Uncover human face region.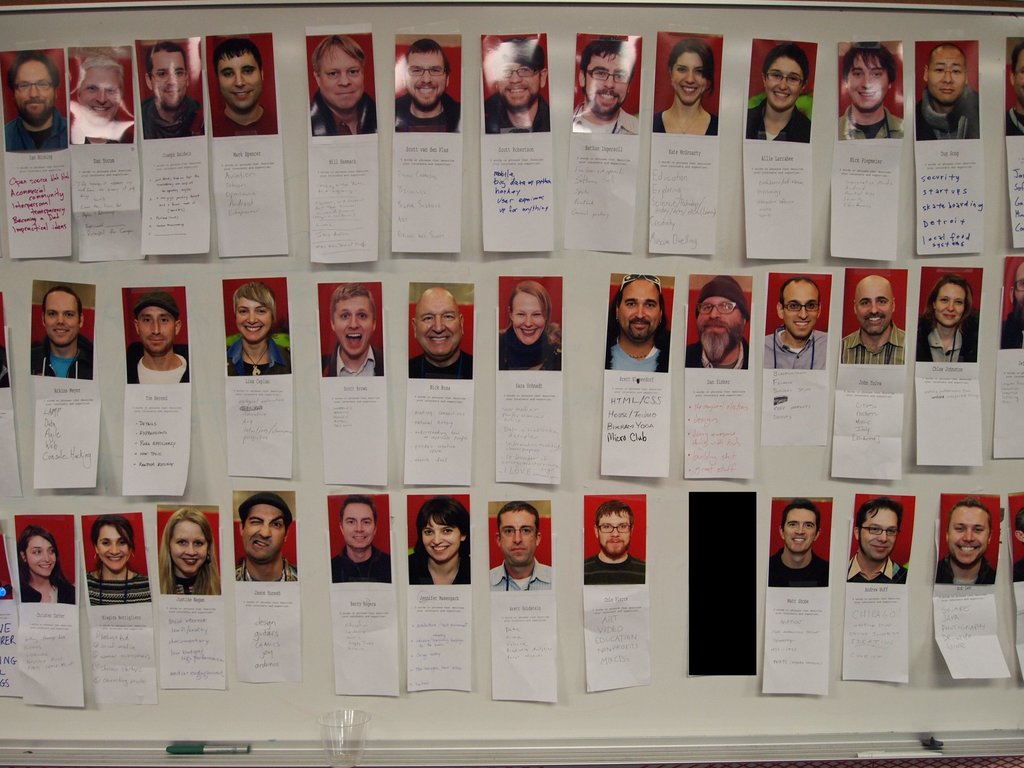
Uncovered: rect(342, 505, 374, 553).
